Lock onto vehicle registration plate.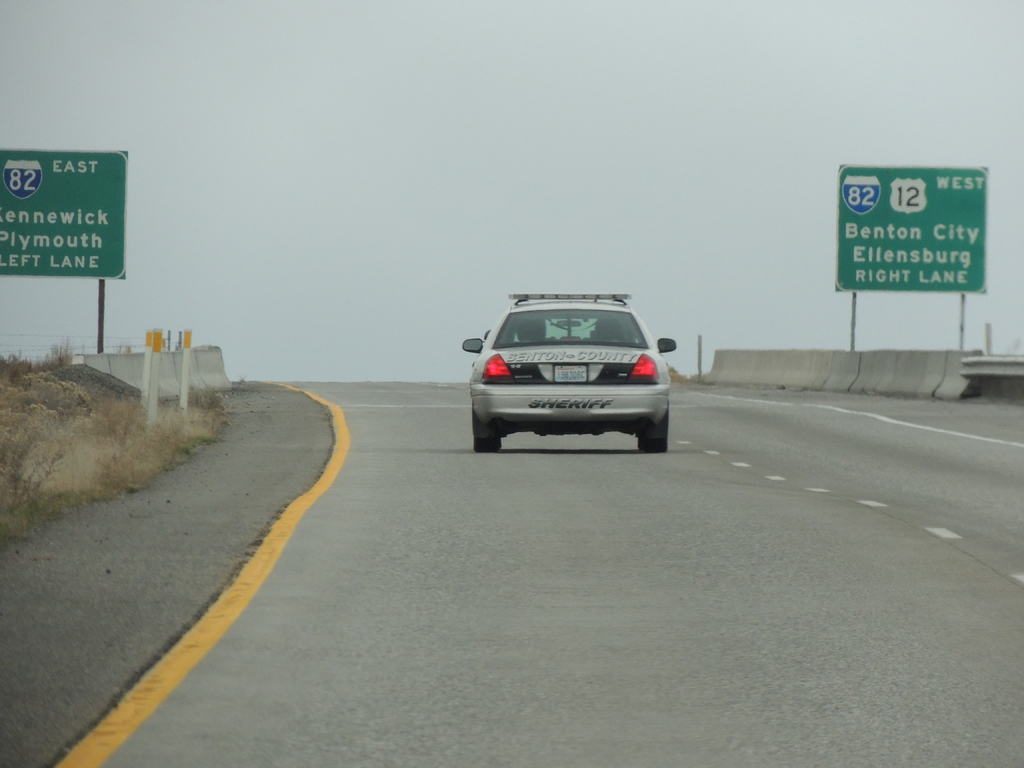
Locked: bbox=[552, 363, 590, 383].
